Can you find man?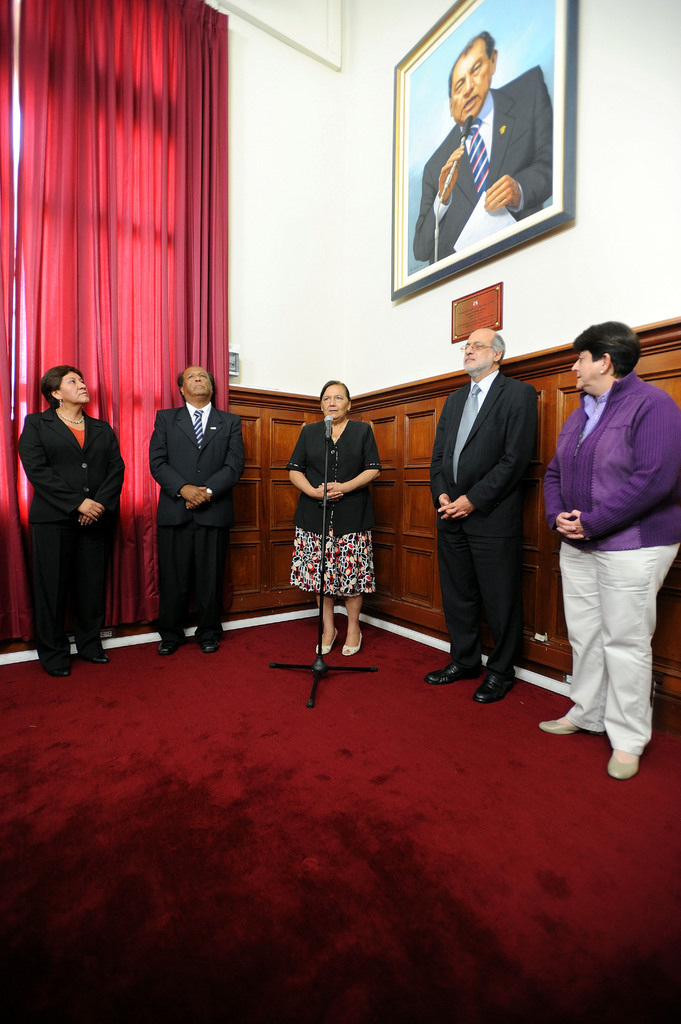
Yes, bounding box: <bbox>412, 26, 551, 267</bbox>.
